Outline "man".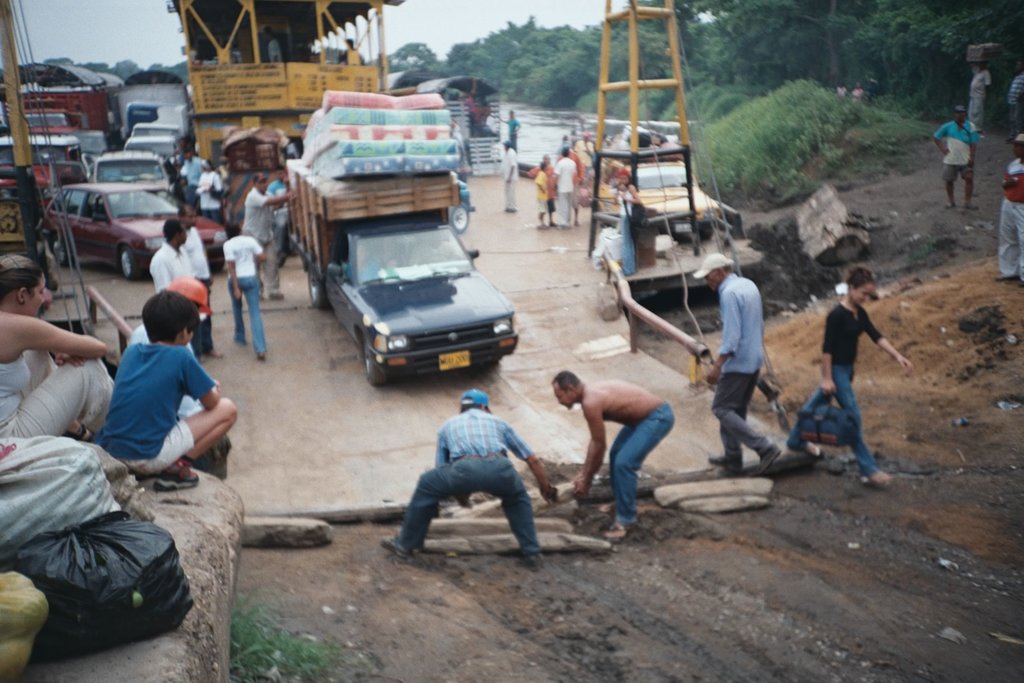
Outline: left=549, top=134, right=586, bottom=226.
